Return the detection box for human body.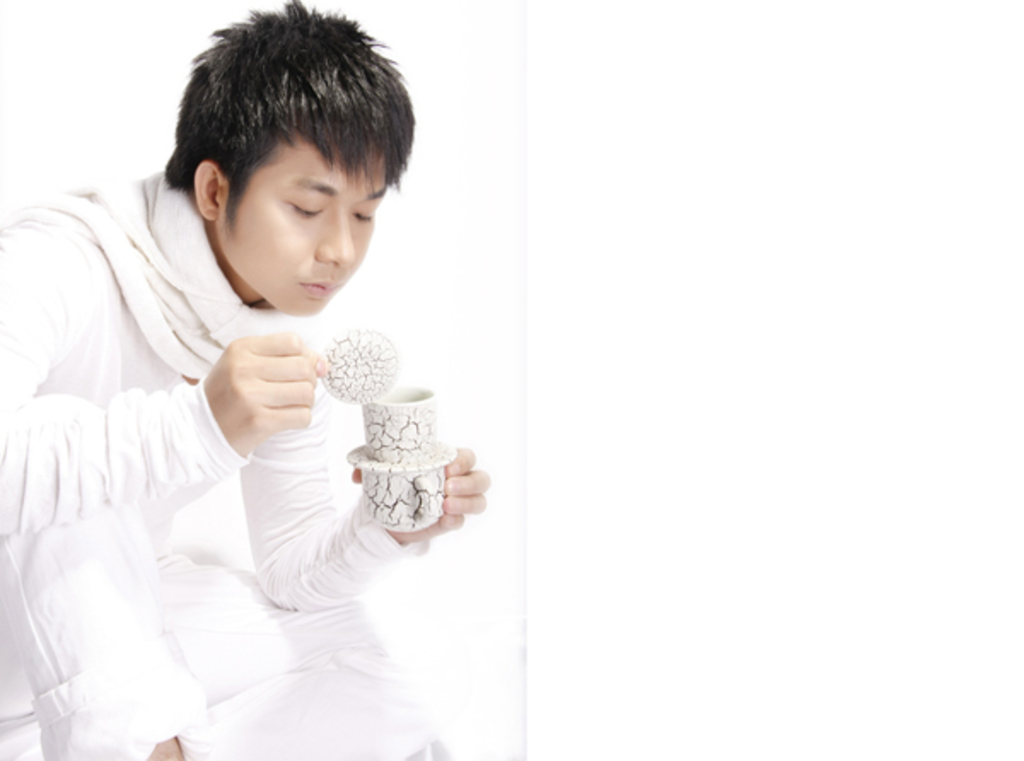
rect(31, 102, 483, 735).
